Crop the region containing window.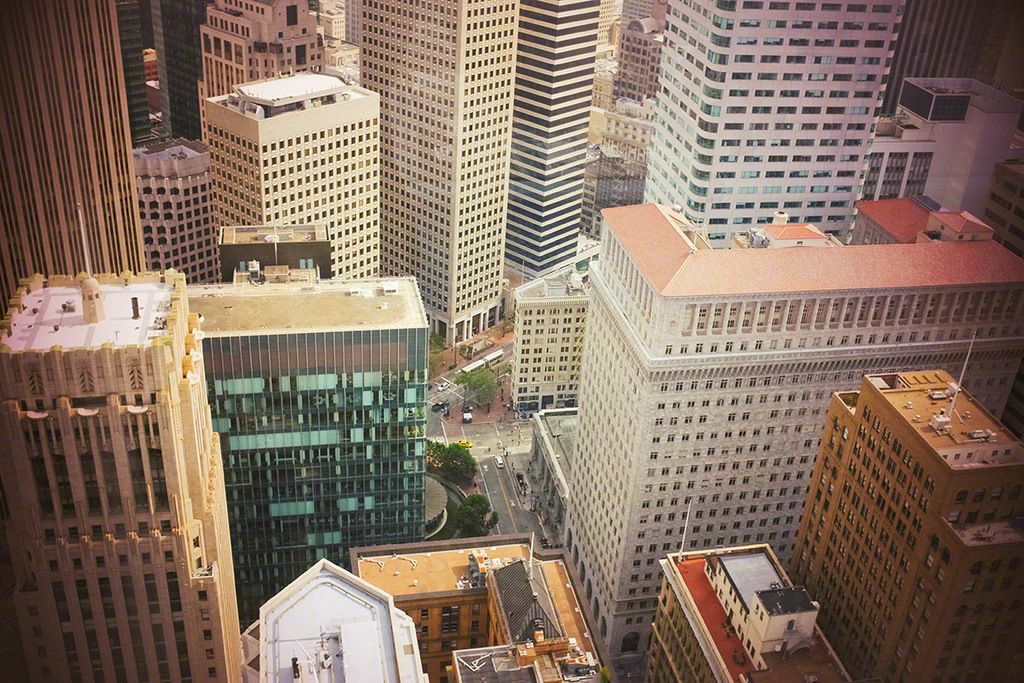
Crop region: 469:603:487:634.
